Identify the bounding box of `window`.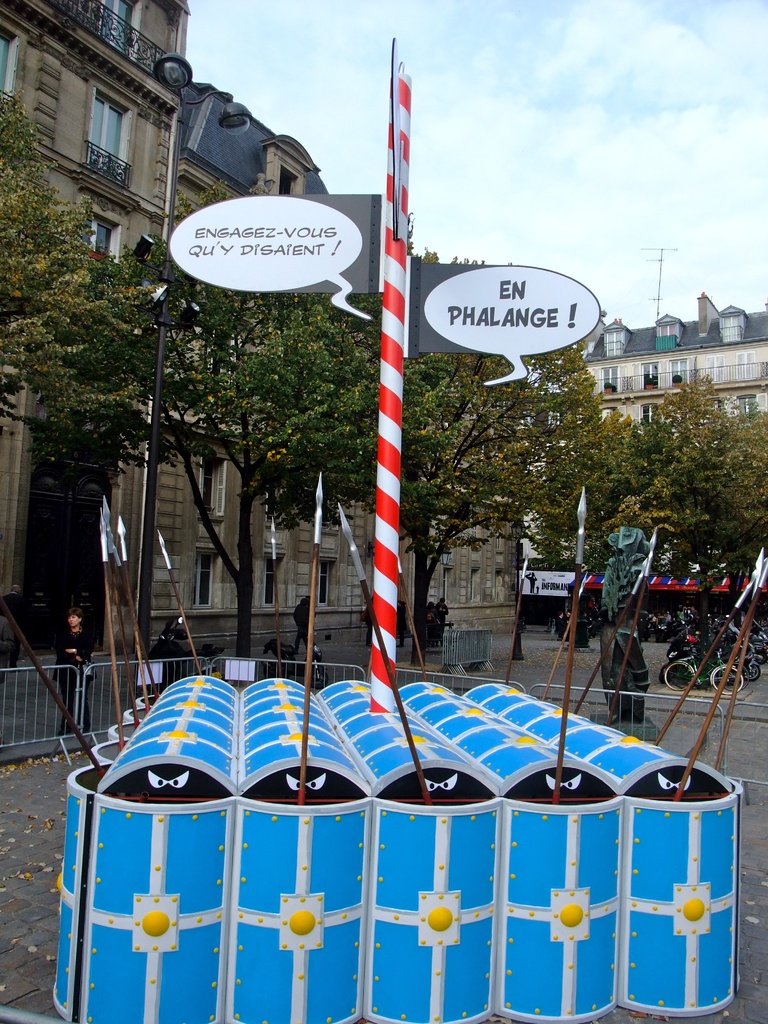
0, 27, 14, 106.
